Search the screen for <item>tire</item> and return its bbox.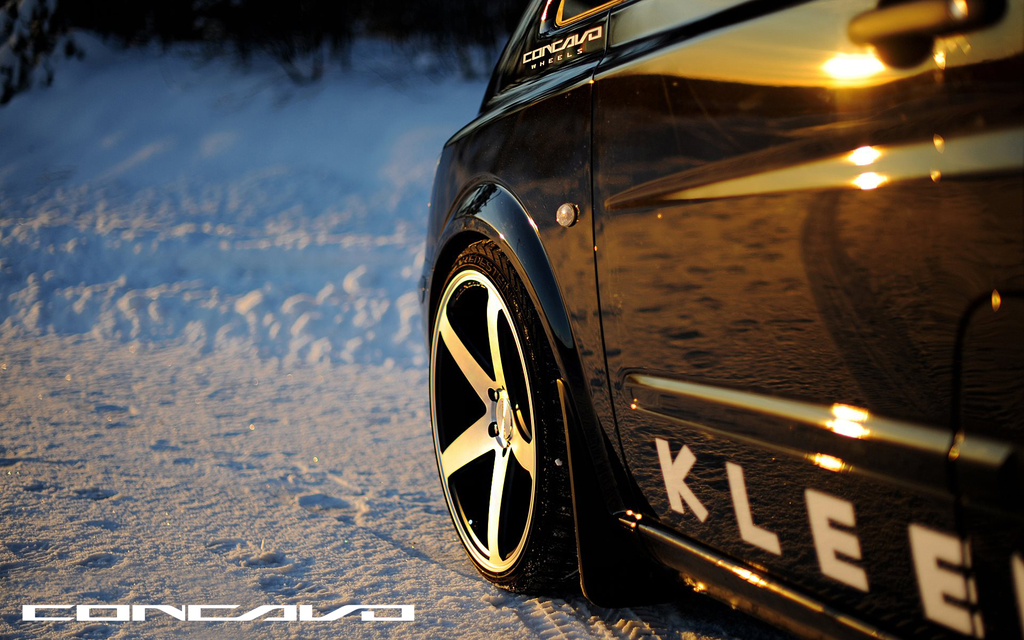
Found: x1=425 y1=240 x2=575 y2=595.
